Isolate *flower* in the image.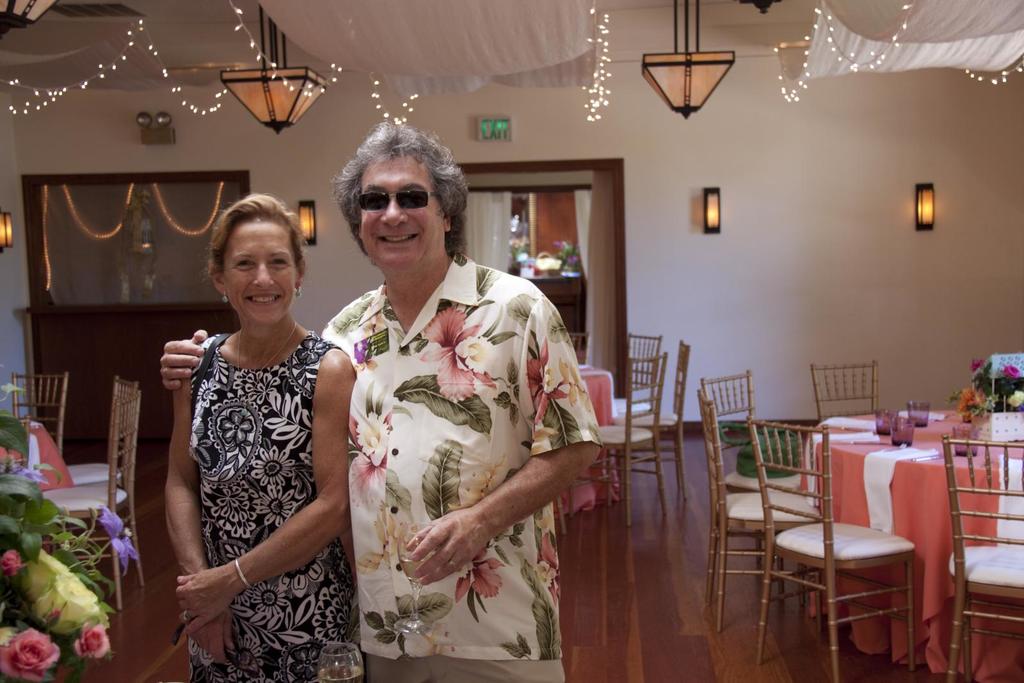
Isolated region: l=84, t=622, r=113, b=657.
